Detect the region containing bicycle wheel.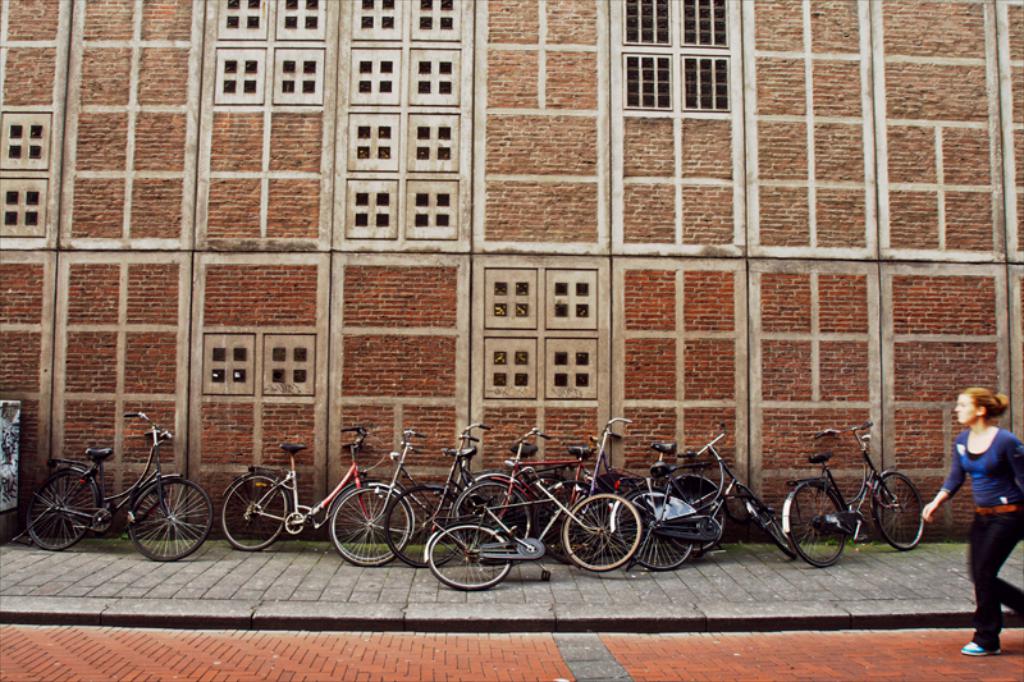
left=666, top=476, right=727, bottom=551.
